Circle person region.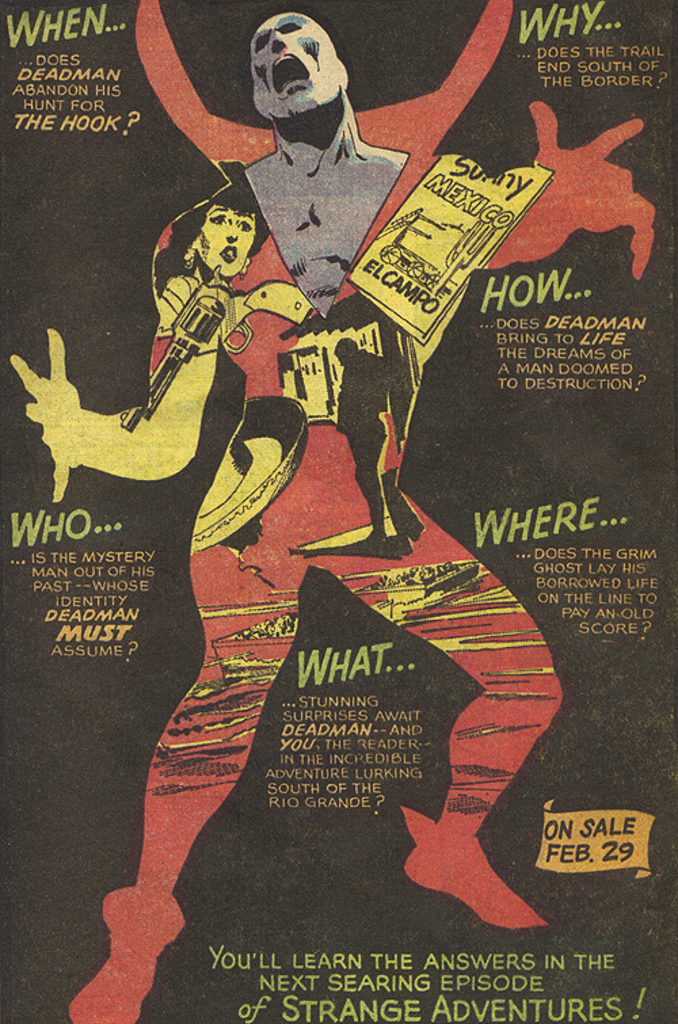
Region: locate(335, 332, 392, 549).
